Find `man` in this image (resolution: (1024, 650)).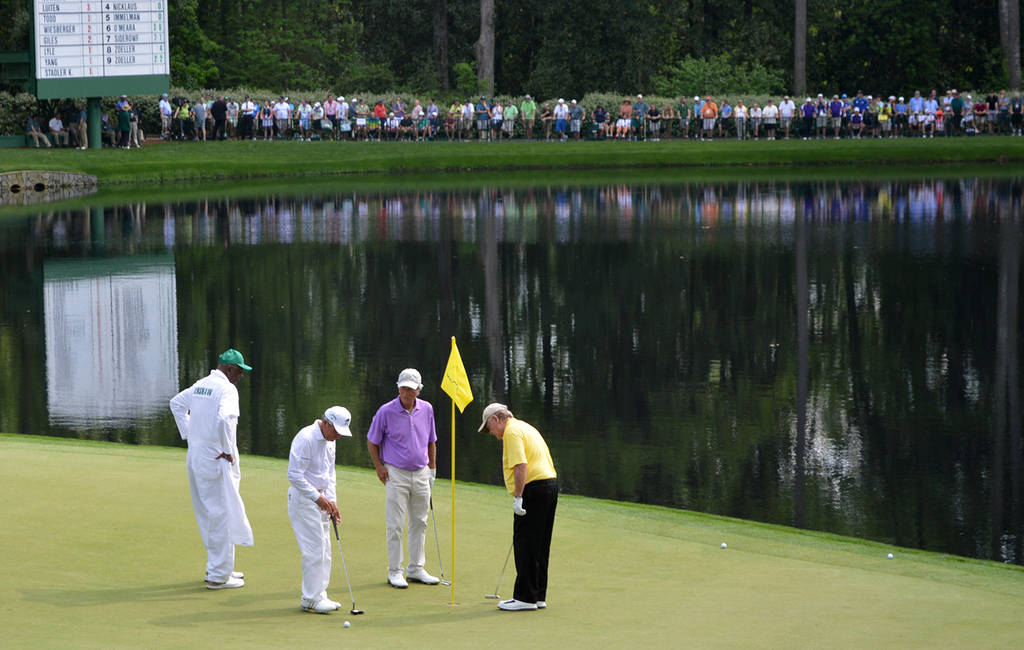
box(702, 94, 714, 136).
